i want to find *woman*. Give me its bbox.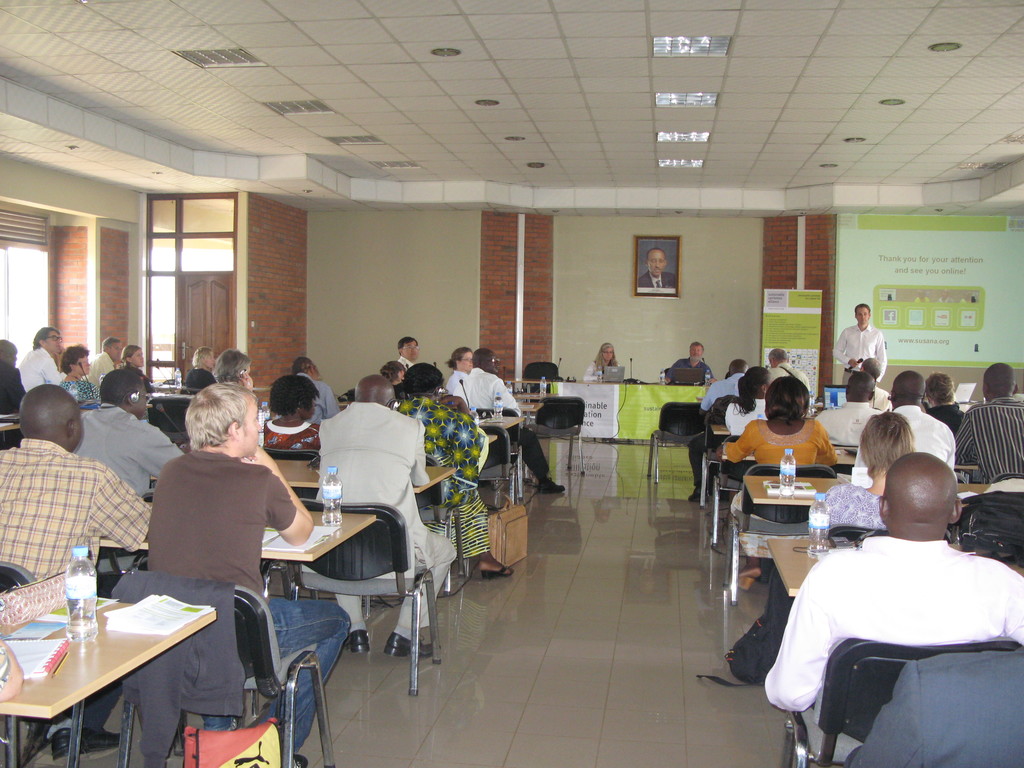
crop(60, 342, 102, 401).
